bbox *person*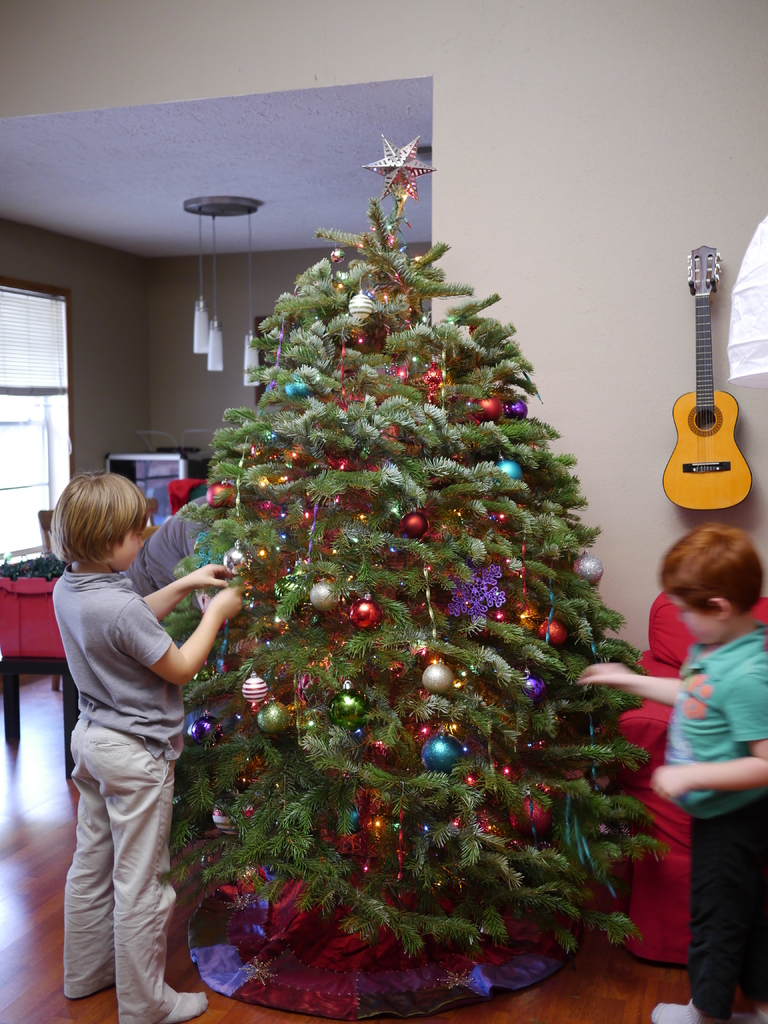
(x1=45, y1=474, x2=243, y2=1023)
